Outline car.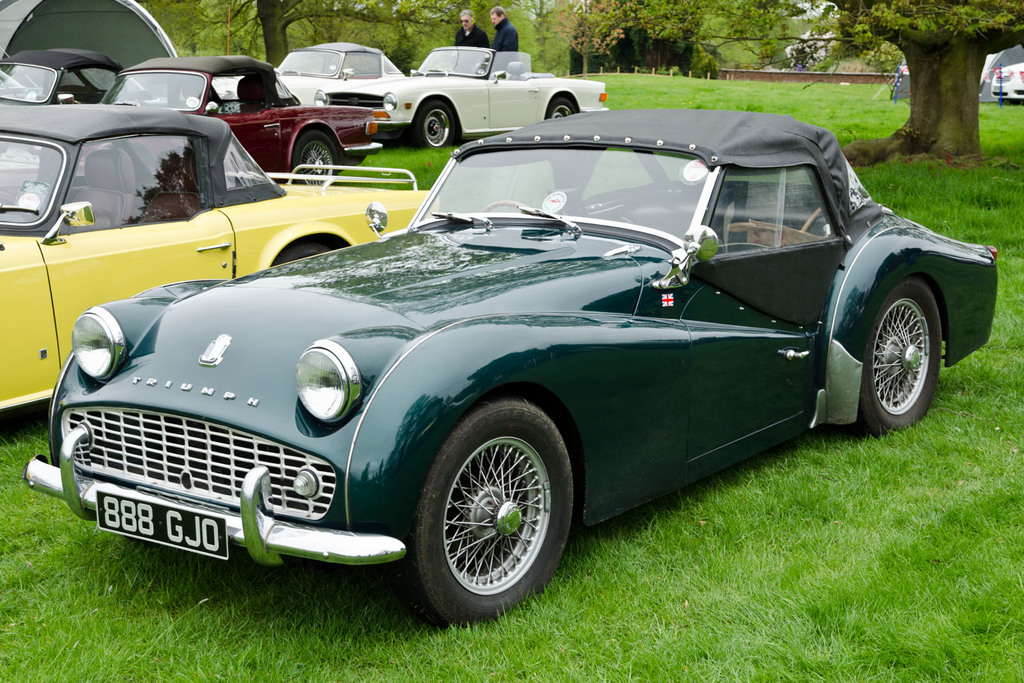
Outline: Rect(0, 43, 127, 102).
